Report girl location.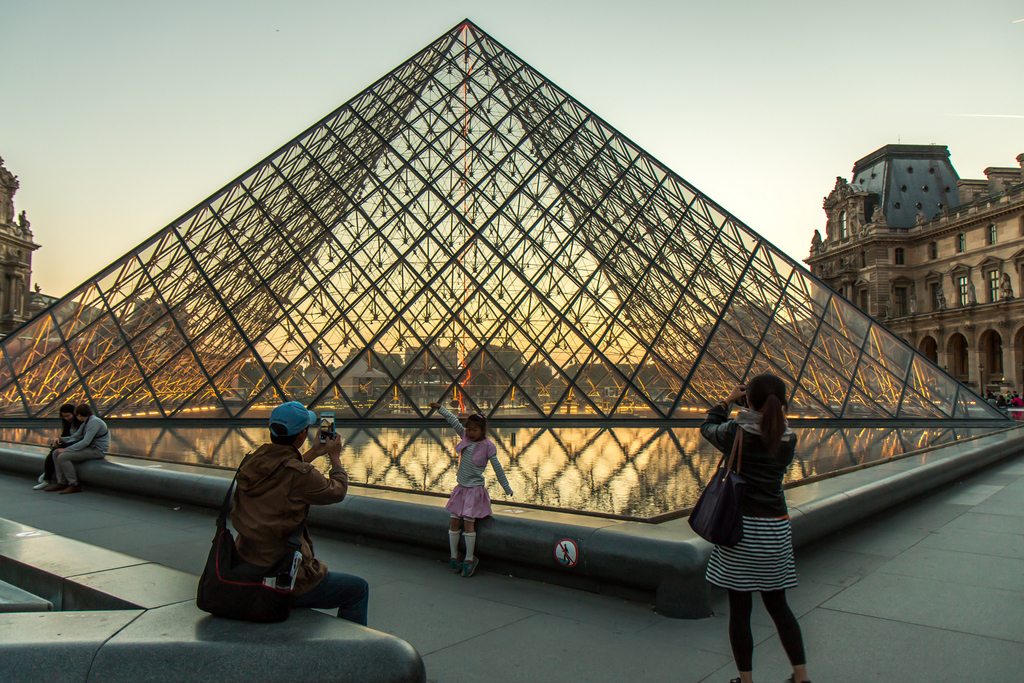
Report: pyautogui.locateOnScreen(704, 374, 810, 682).
